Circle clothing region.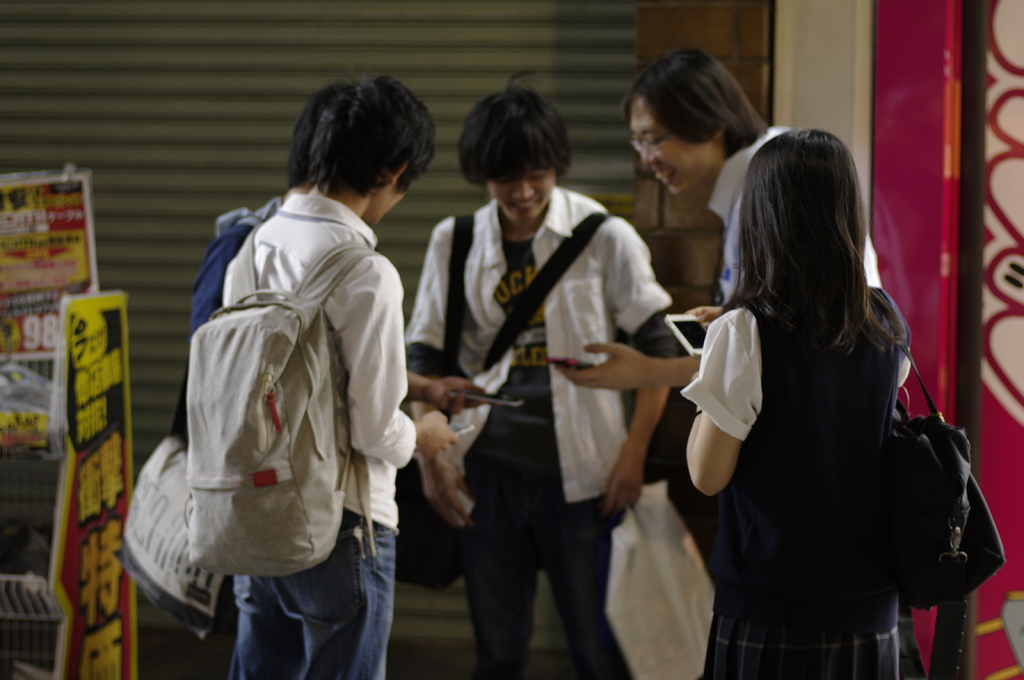
Region: bbox=[230, 205, 405, 679].
